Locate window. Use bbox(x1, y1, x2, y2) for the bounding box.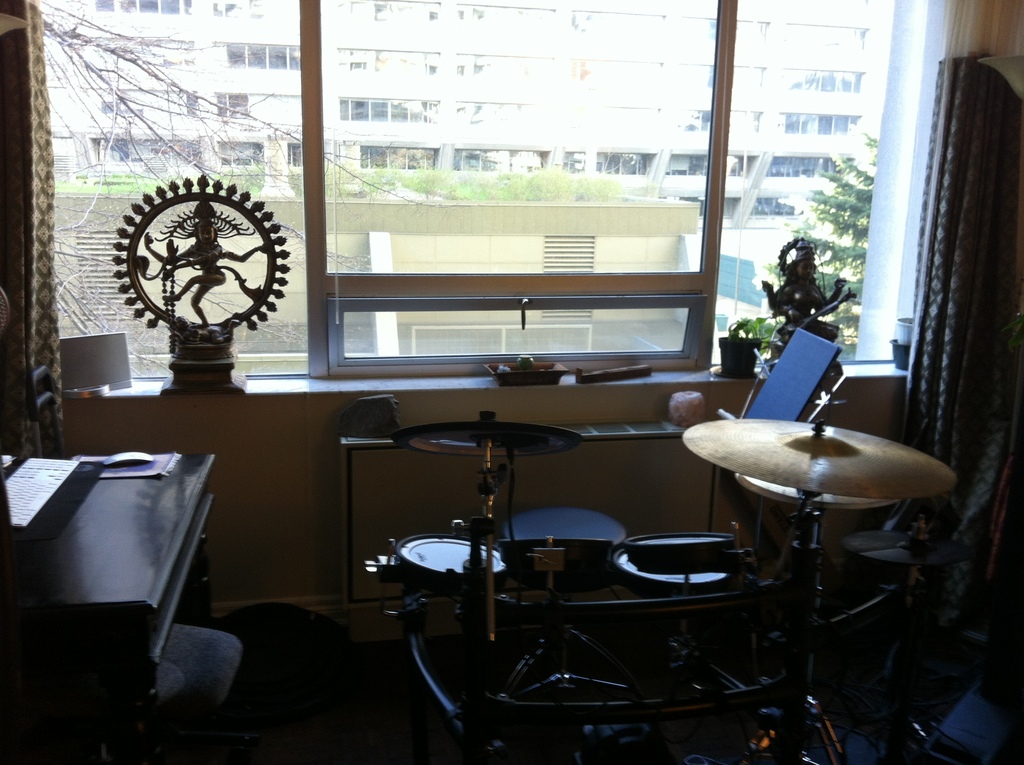
bbox(85, 40, 197, 63).
